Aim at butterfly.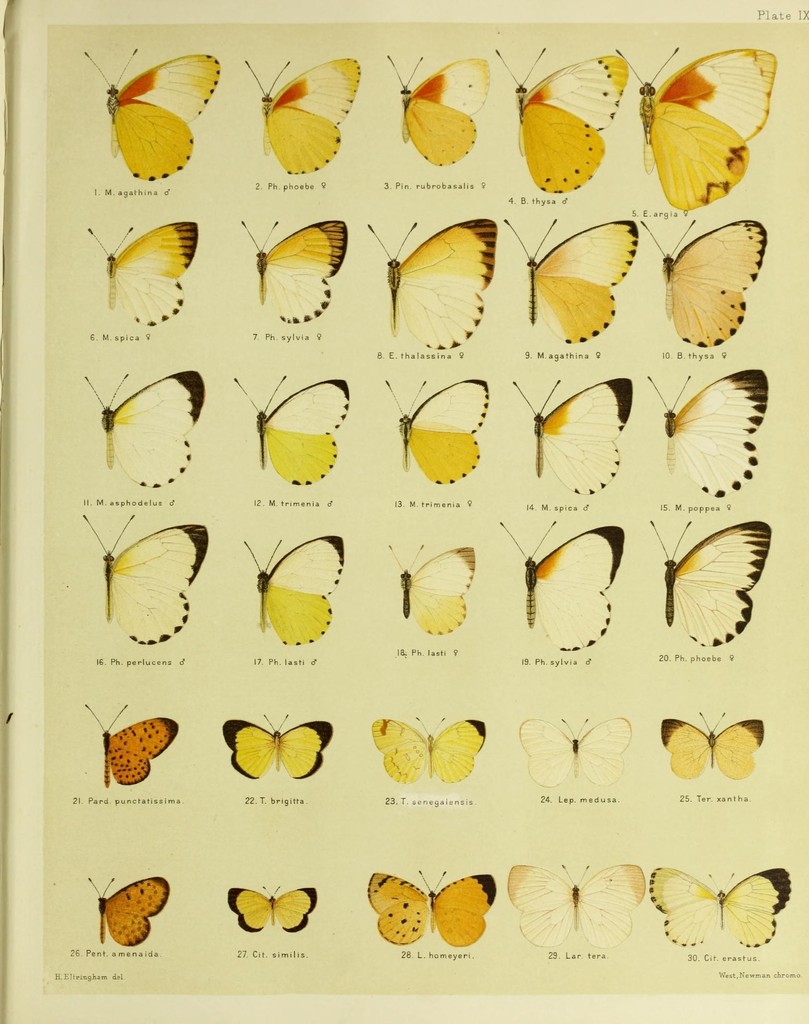
Aimed at crop(387, 543, 478, 636).
